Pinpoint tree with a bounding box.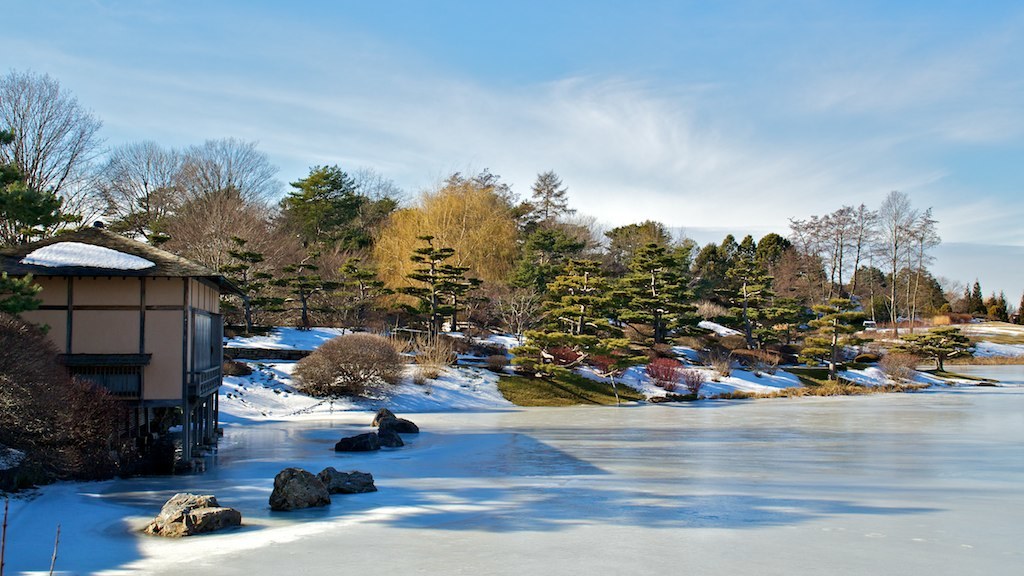
(769,263,829,292).
